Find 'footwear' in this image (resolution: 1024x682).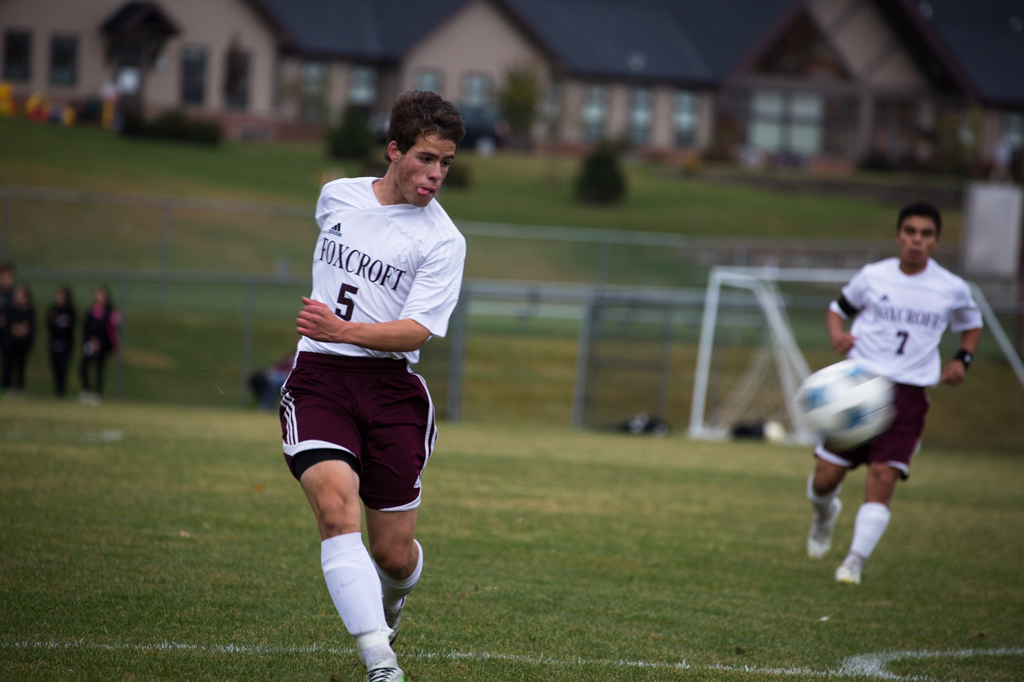
(302,534,409,664).
